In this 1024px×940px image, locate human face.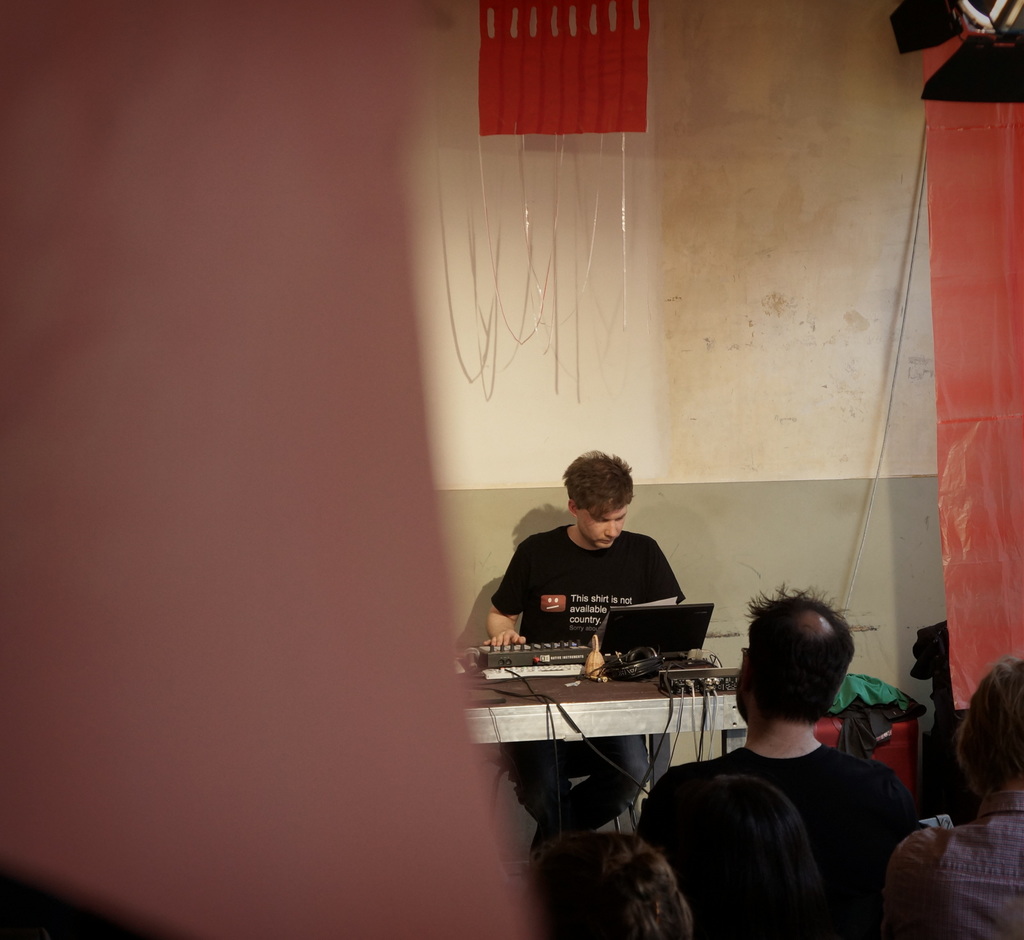
Bounding box: crop(577, 499, 630, 546).
